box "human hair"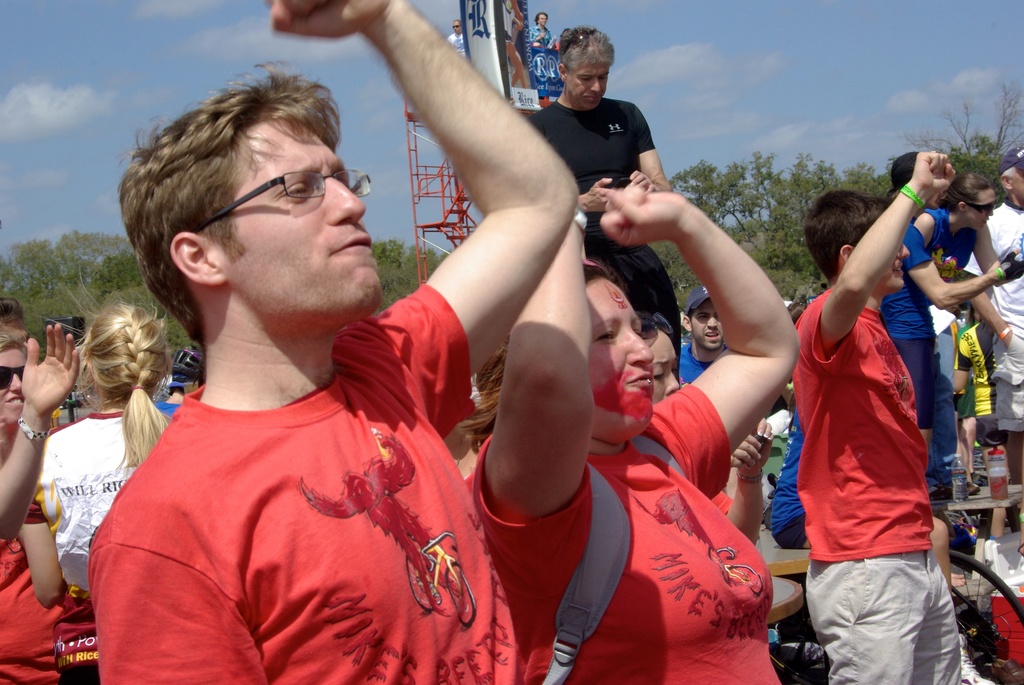
(555,25,614,71)
